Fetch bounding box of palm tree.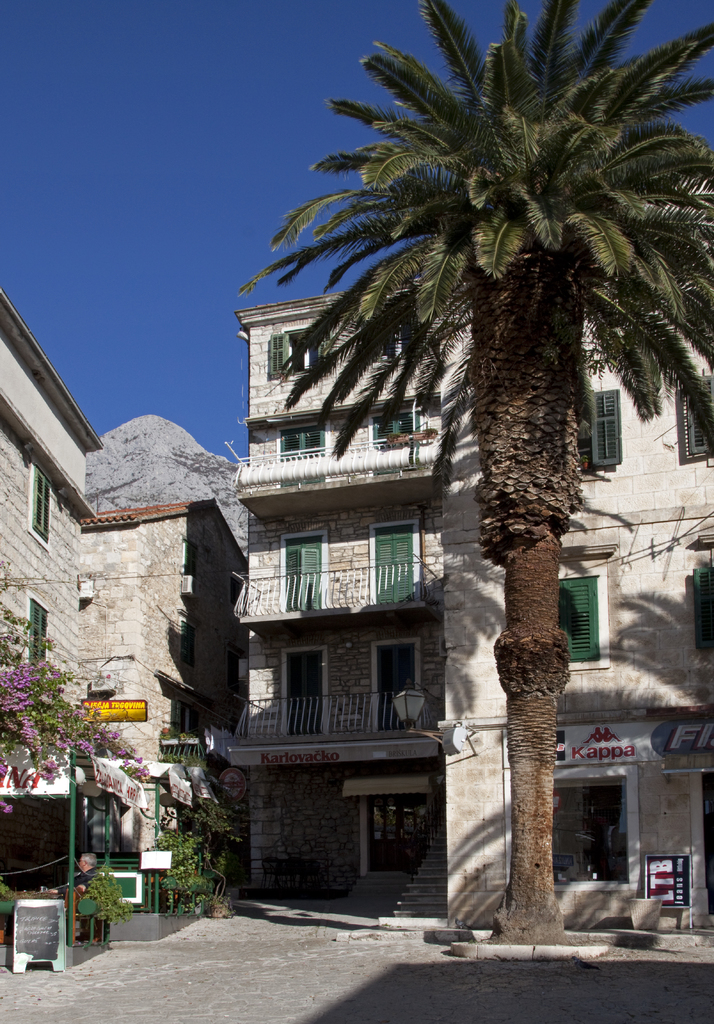
Bbox: 223,45,676,943.
